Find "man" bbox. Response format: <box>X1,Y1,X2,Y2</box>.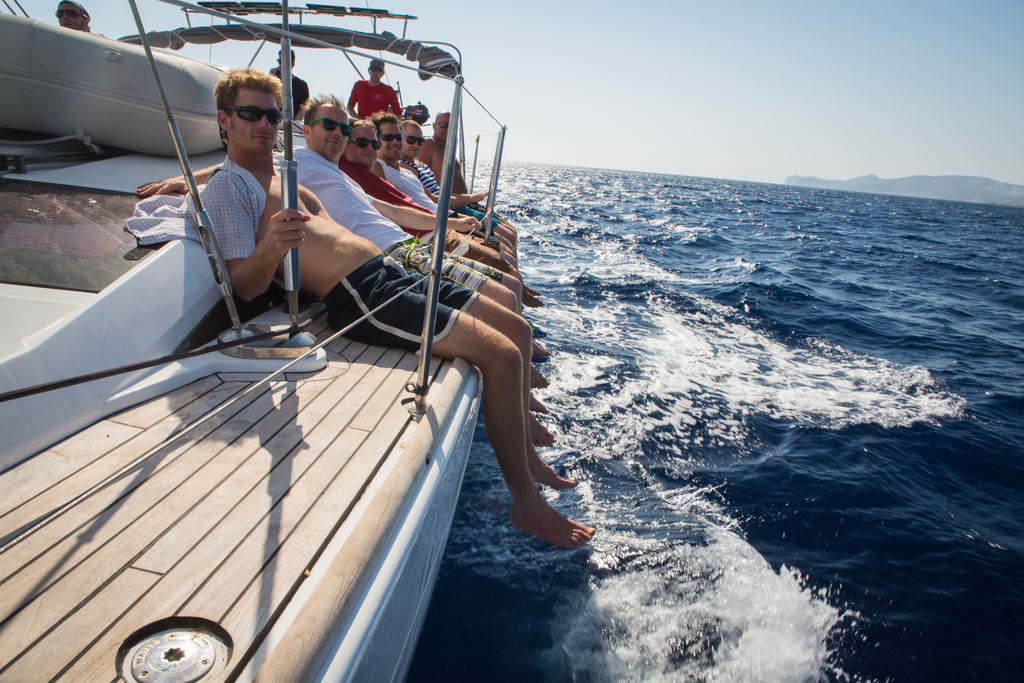
<box>370,118,547,313</box>.
